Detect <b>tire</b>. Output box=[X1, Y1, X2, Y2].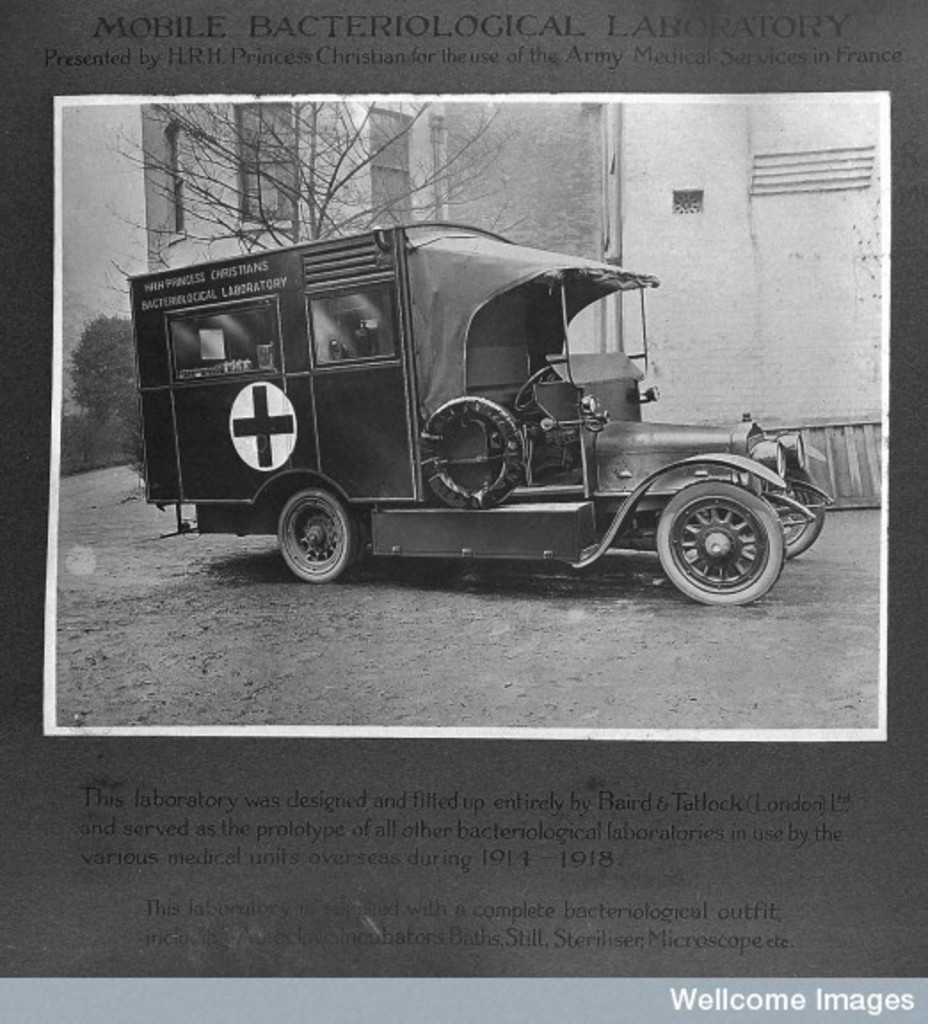
box=[640, 441, 798, 596].
